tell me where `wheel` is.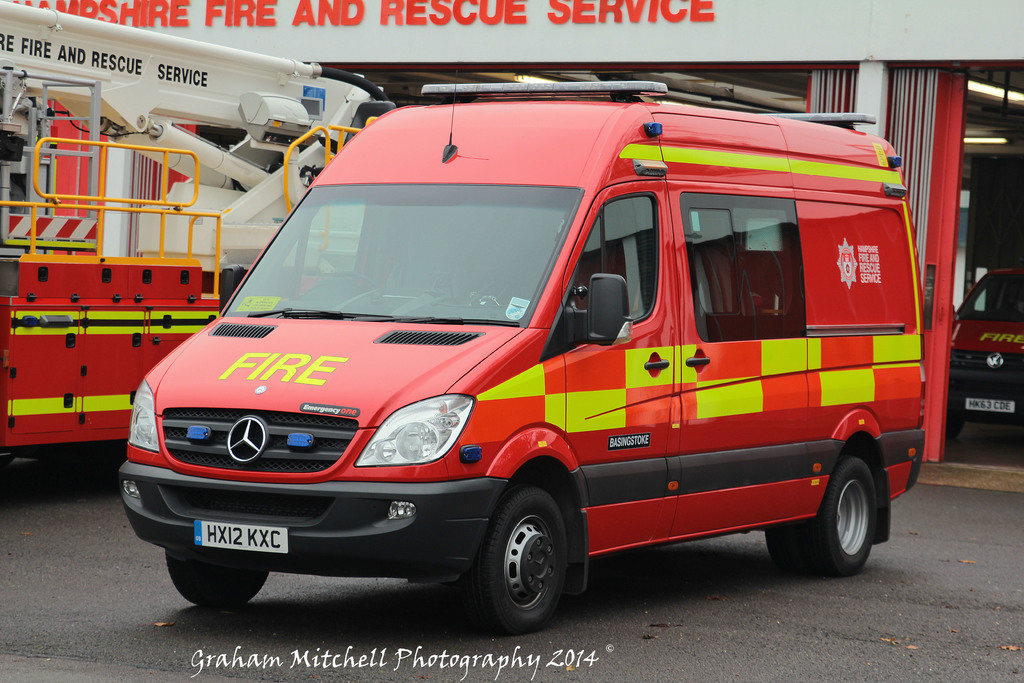
`wheel` is at locate(764, 451, 881, 572).
